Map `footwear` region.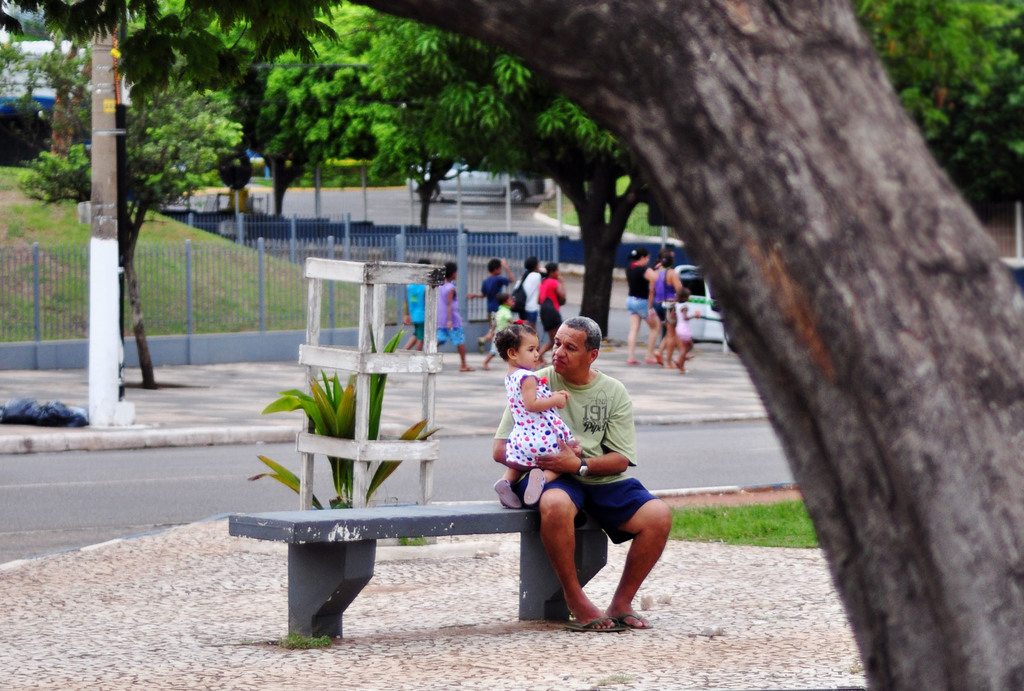
Mapped to {"x1": 563, "y1": 620, "x2": 614, "y2": 633}.
